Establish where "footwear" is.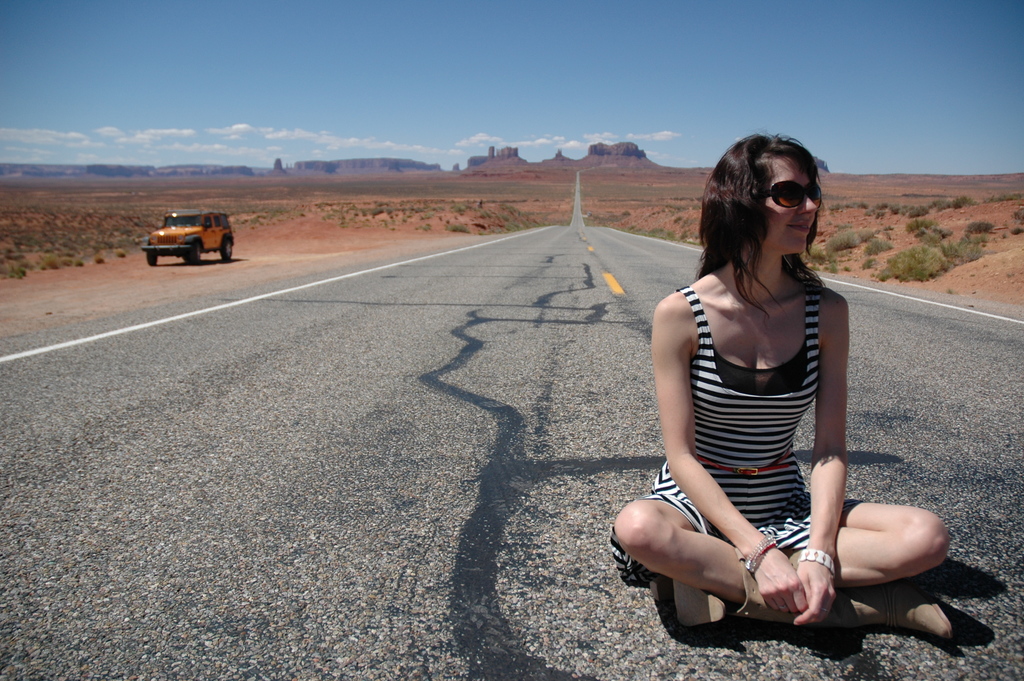
Established at bbox=[721, 544, 951, 645].
